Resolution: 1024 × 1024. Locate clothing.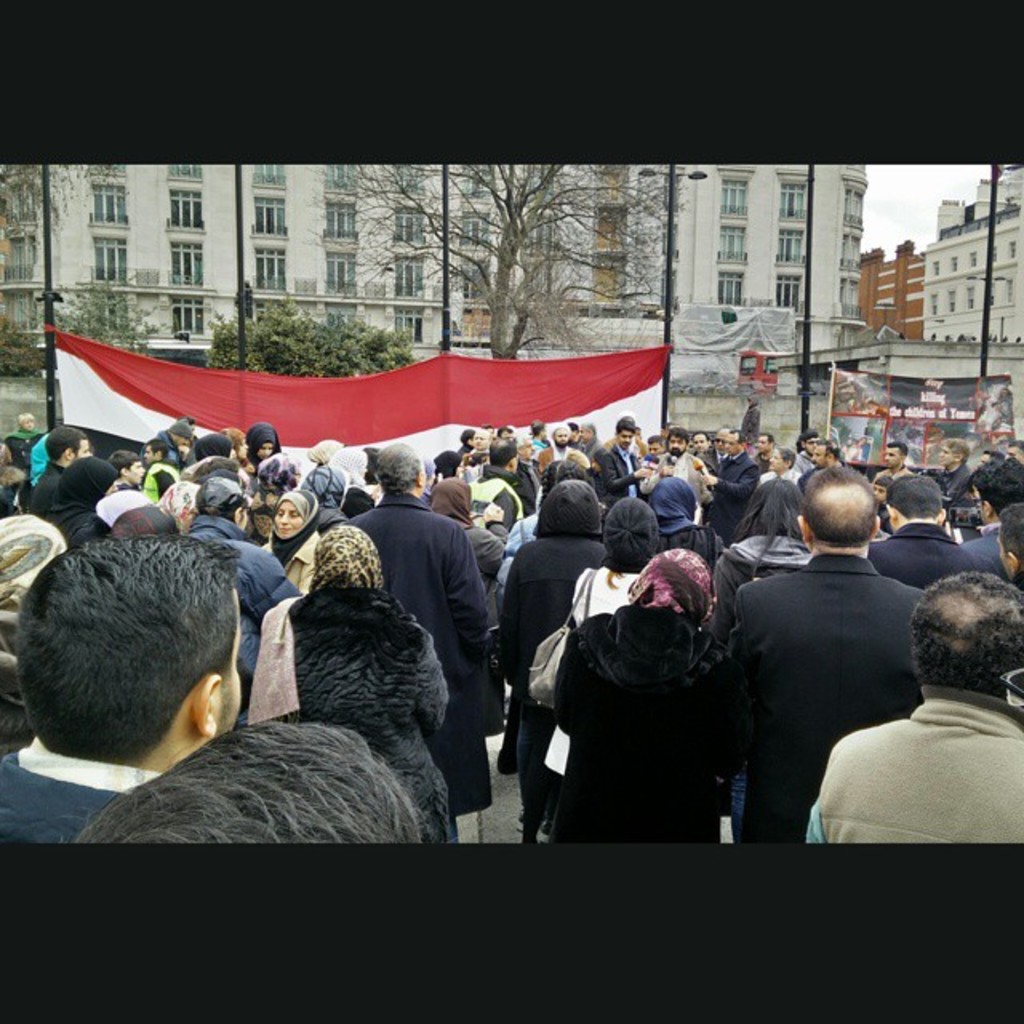
(866,523,997,597).
